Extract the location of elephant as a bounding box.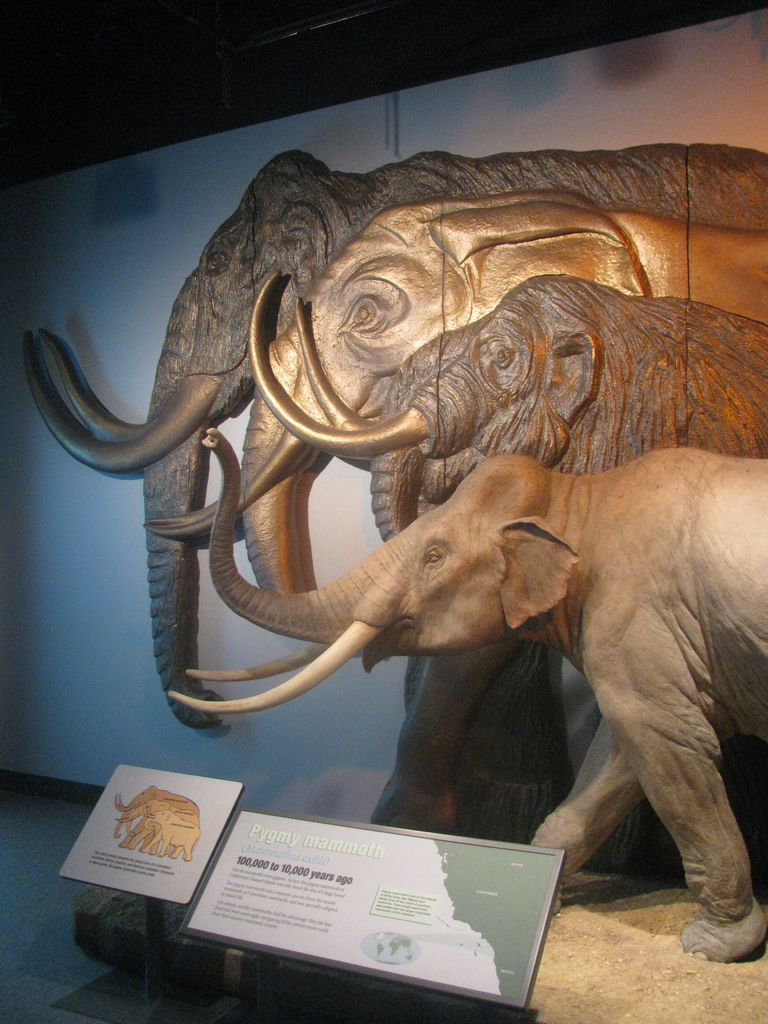
{"left": 239, "top": 202, "right": 767, "bottom": 594}.
